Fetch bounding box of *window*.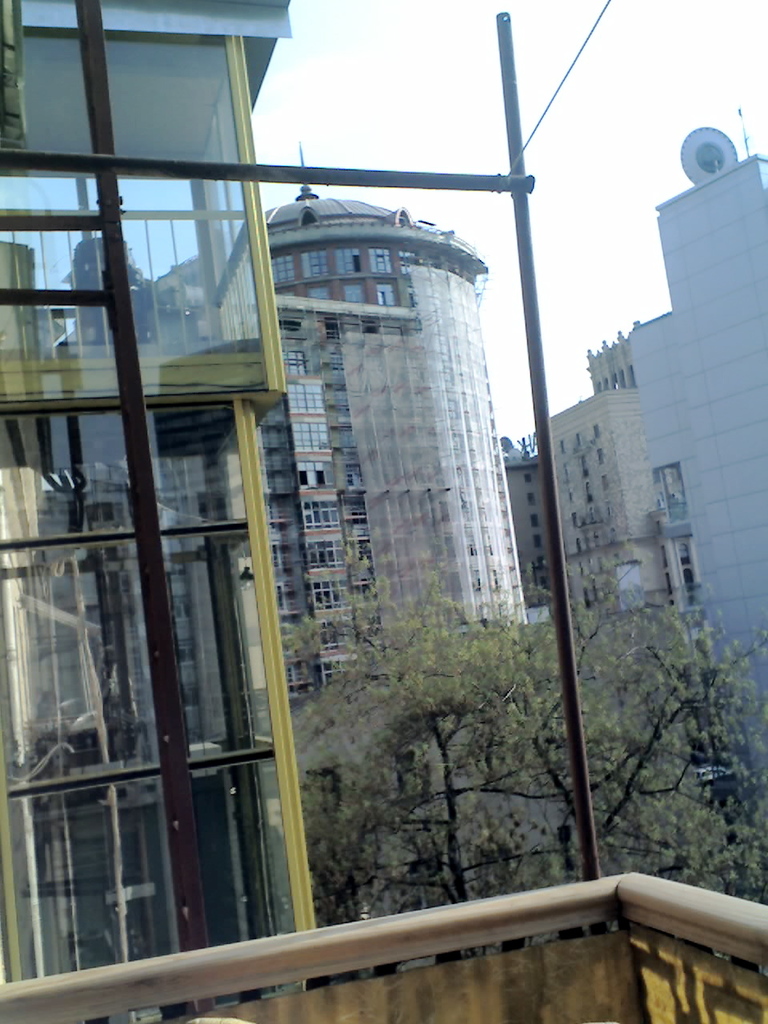
Bbox: [x1=31, y1=18, x2=318, y2=460].
